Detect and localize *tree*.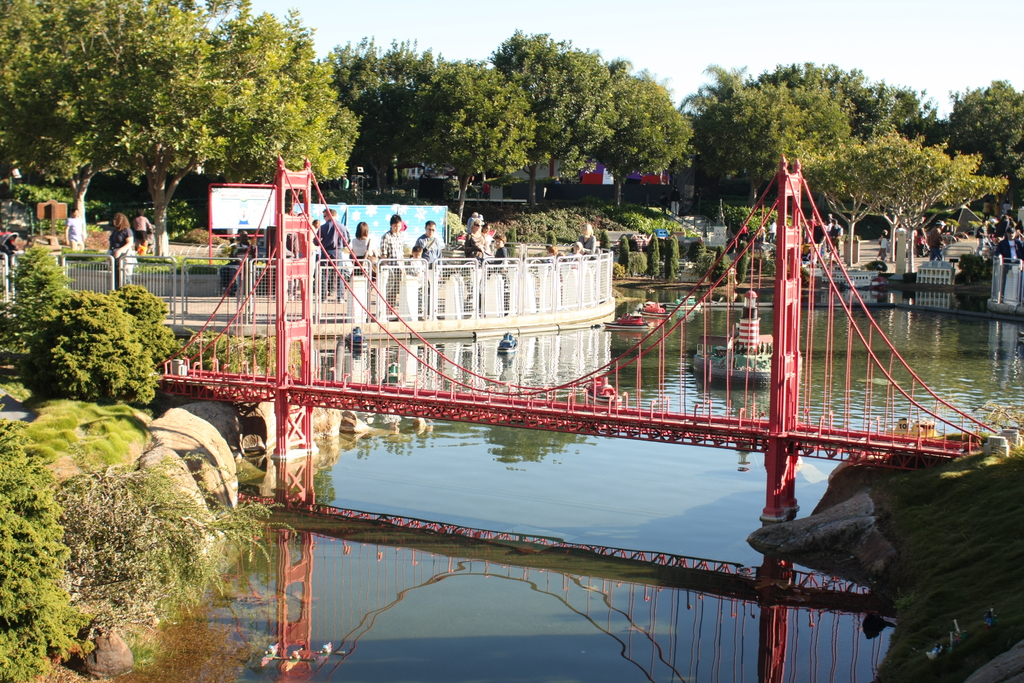
Localized at [319,31,445,197].
